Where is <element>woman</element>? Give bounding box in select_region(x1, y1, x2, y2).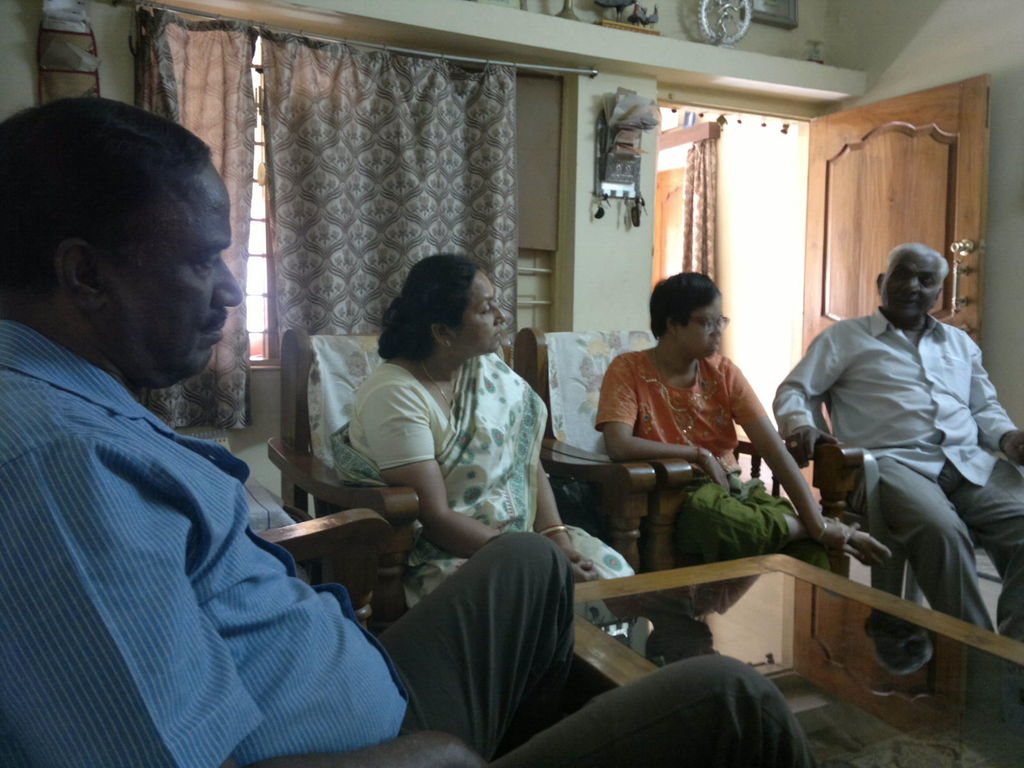
select_region(317, 250, 569, 662).
